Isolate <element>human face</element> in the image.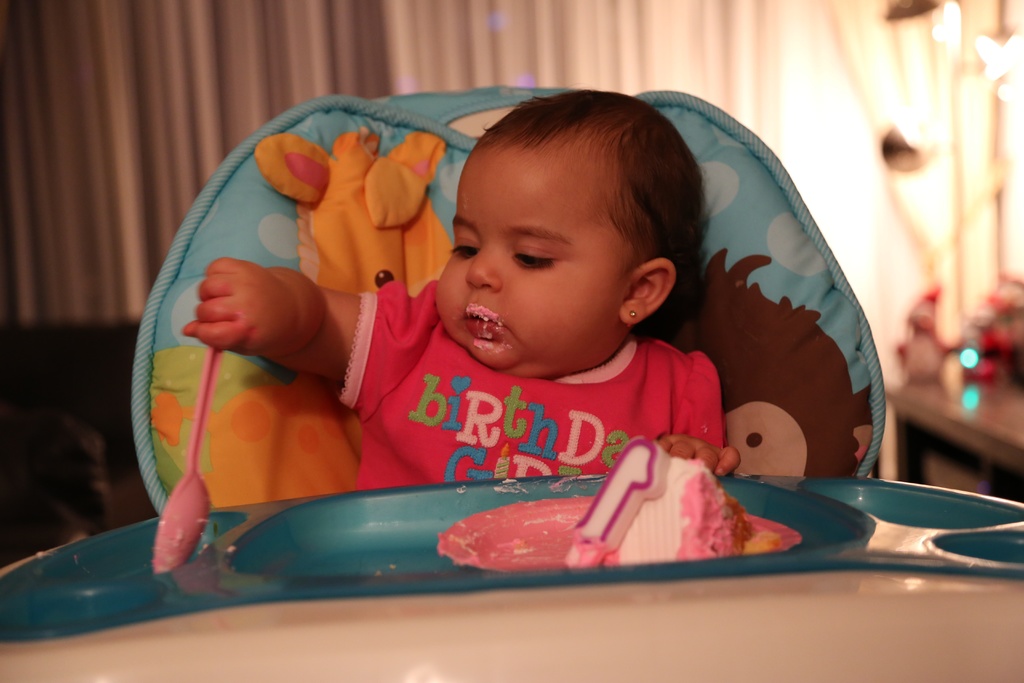
Isolated region: {"x1": 430, "y1": 154, "x2": 624, "y2": 377}.
